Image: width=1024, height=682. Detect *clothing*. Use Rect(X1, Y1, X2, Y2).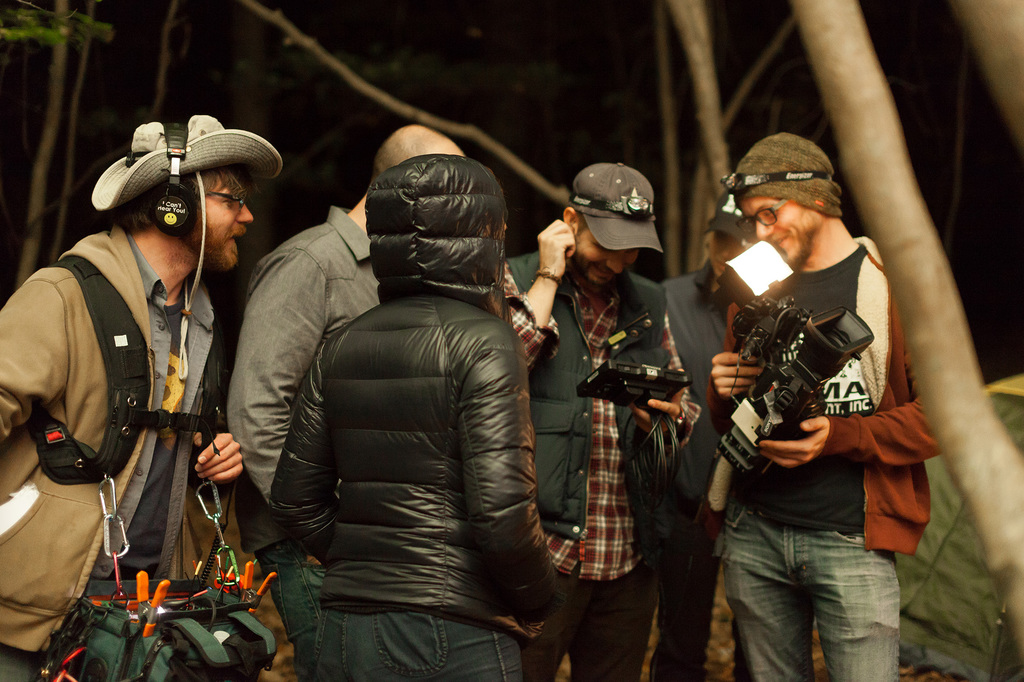
Rect(491, 564, 691, 681).
